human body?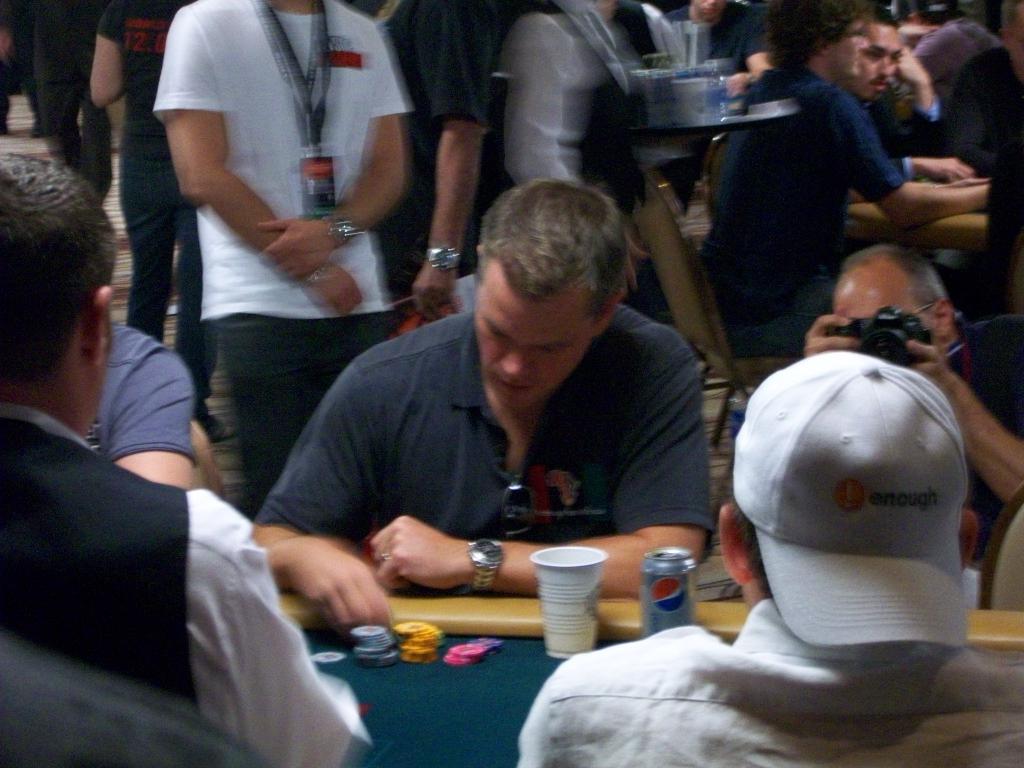
x1=707 y1=0 x2=997 y2=383
